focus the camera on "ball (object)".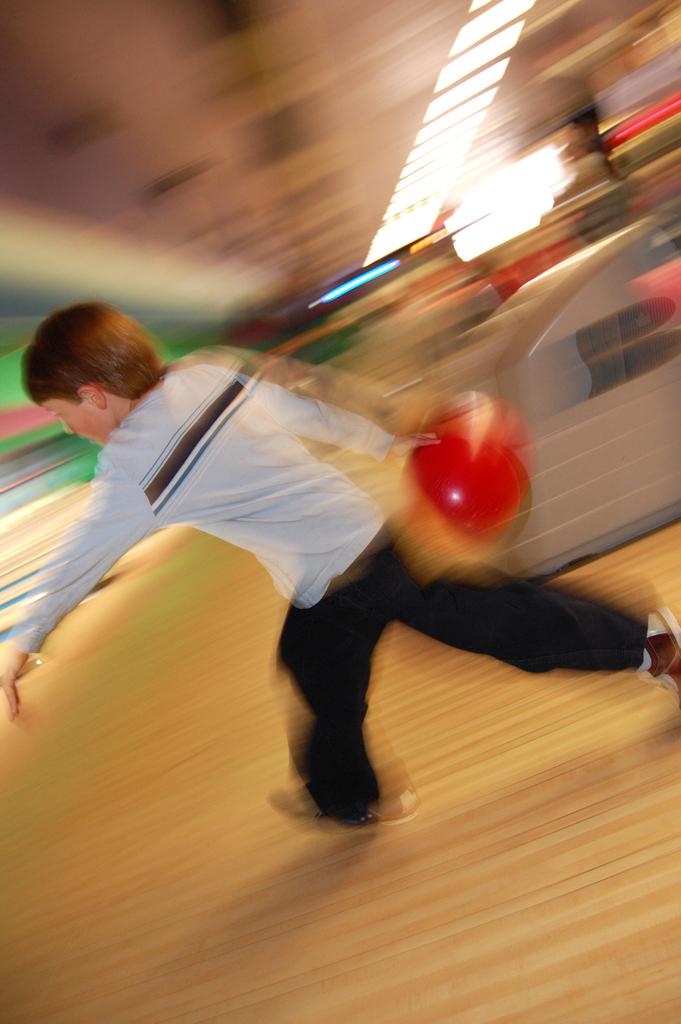
Focus region: {"left": 415, "top": 417, "right": 522, "bottom": 560}.
